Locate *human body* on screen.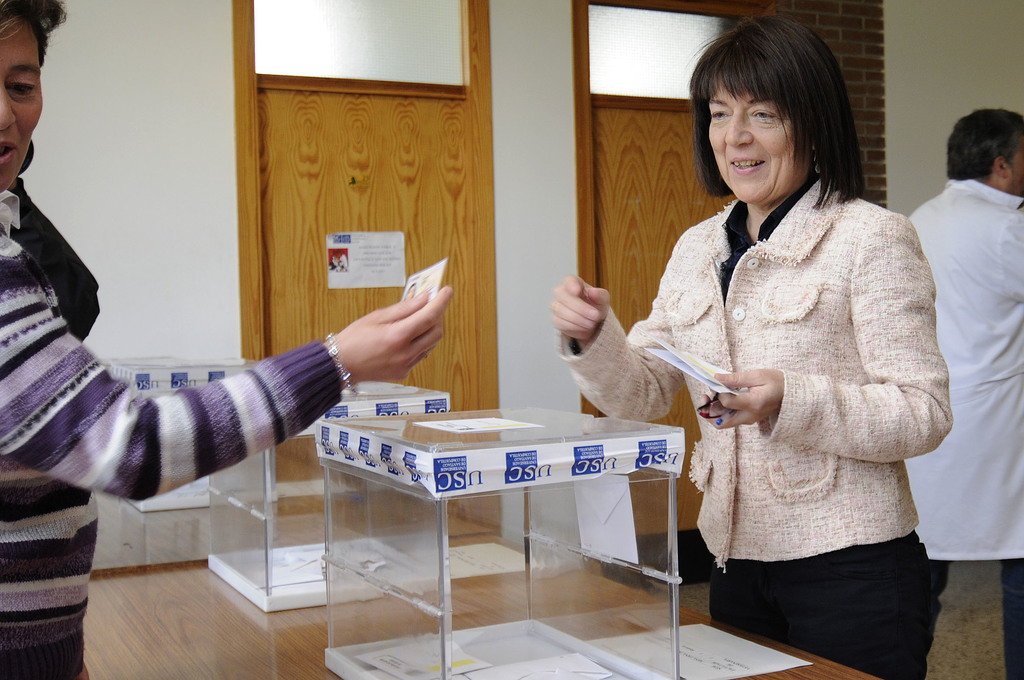
On screen at region(911, 176, 1023, 679).
